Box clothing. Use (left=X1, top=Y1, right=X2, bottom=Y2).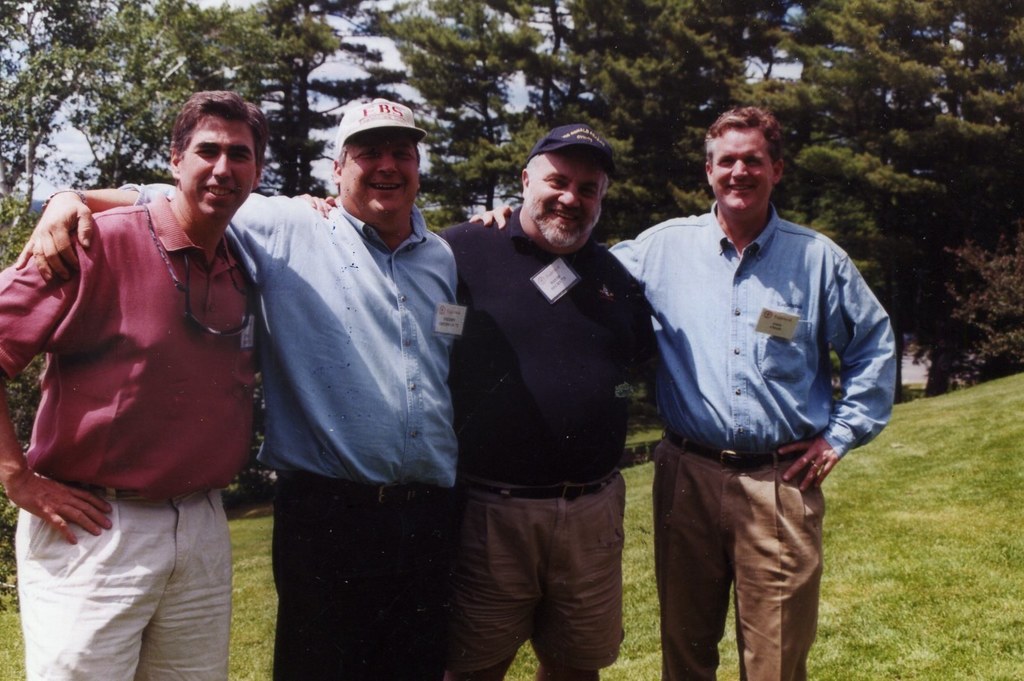
(left=125, top=187, right=467, bottom=680).
